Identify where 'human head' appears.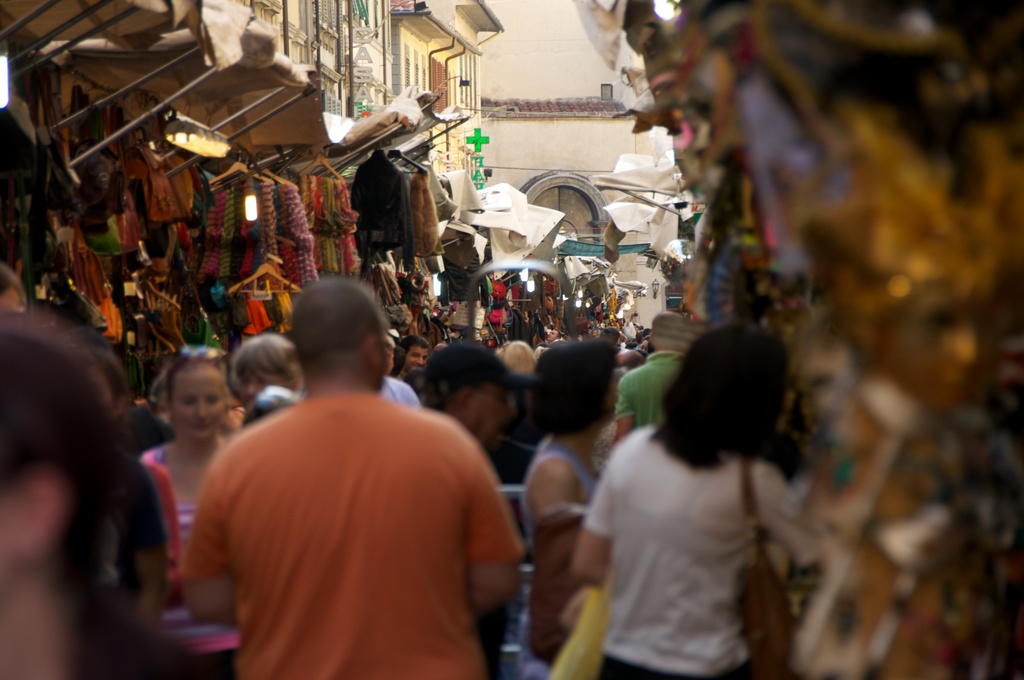
Appears at select_region(666, 327, 794, 440).
